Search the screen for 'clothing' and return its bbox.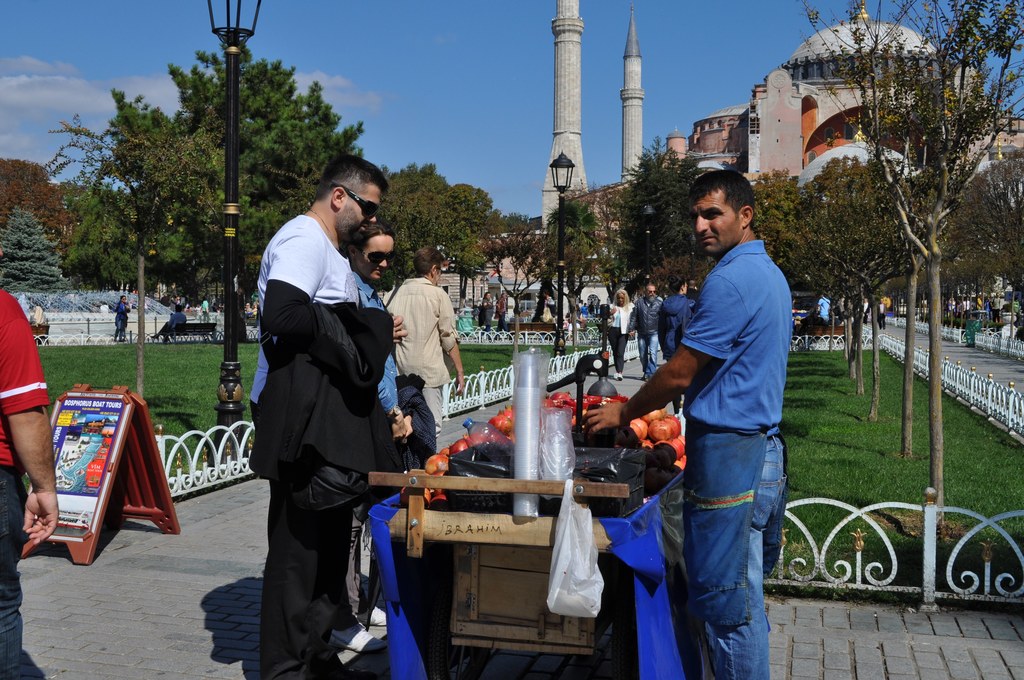
Found: [150,312,188,344].
